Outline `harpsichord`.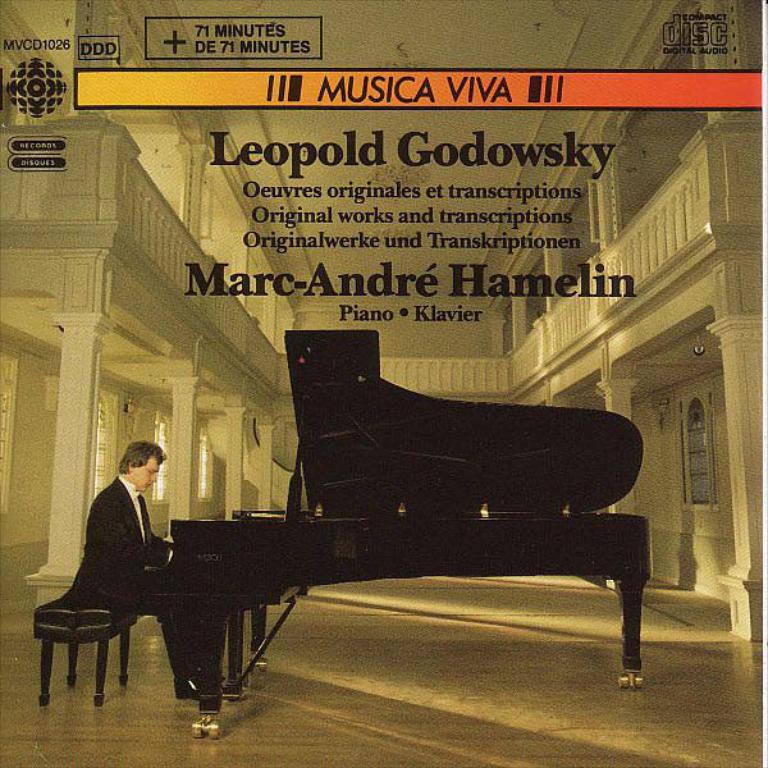
Outline: {"x1": 137, "y1": 338, "x2": 613, "y2": 750}.
